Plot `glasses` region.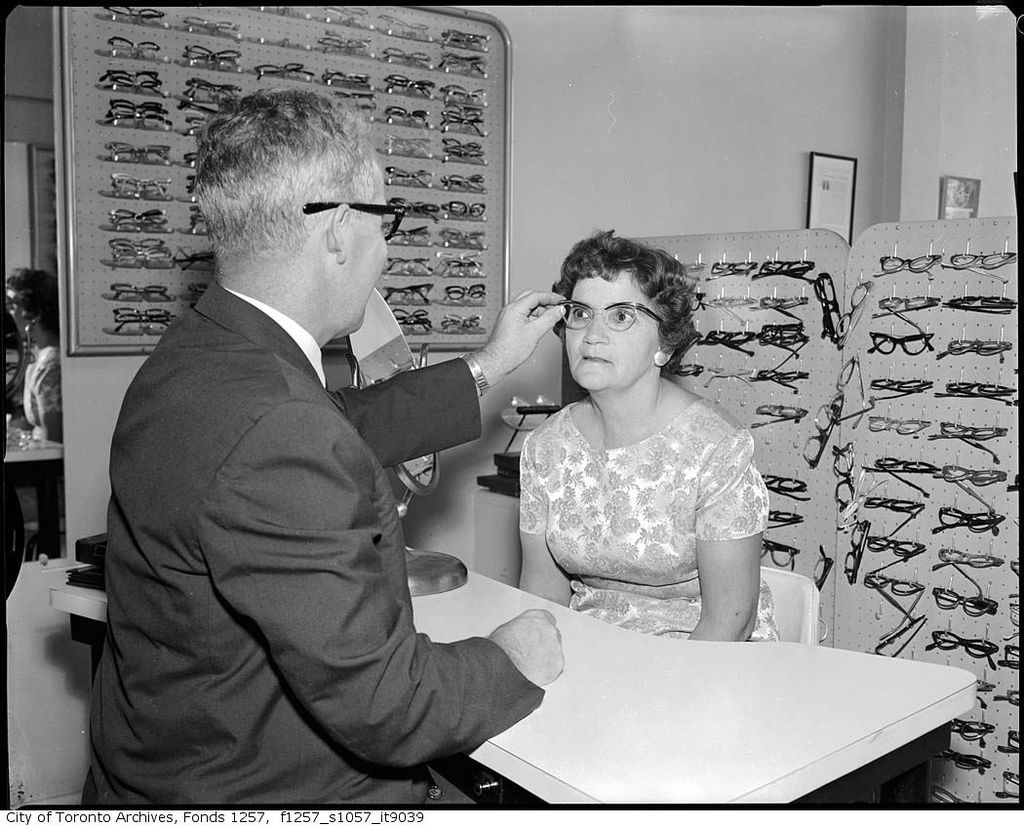
Plotted at left=386, top=258, right=435, bottom=279.
